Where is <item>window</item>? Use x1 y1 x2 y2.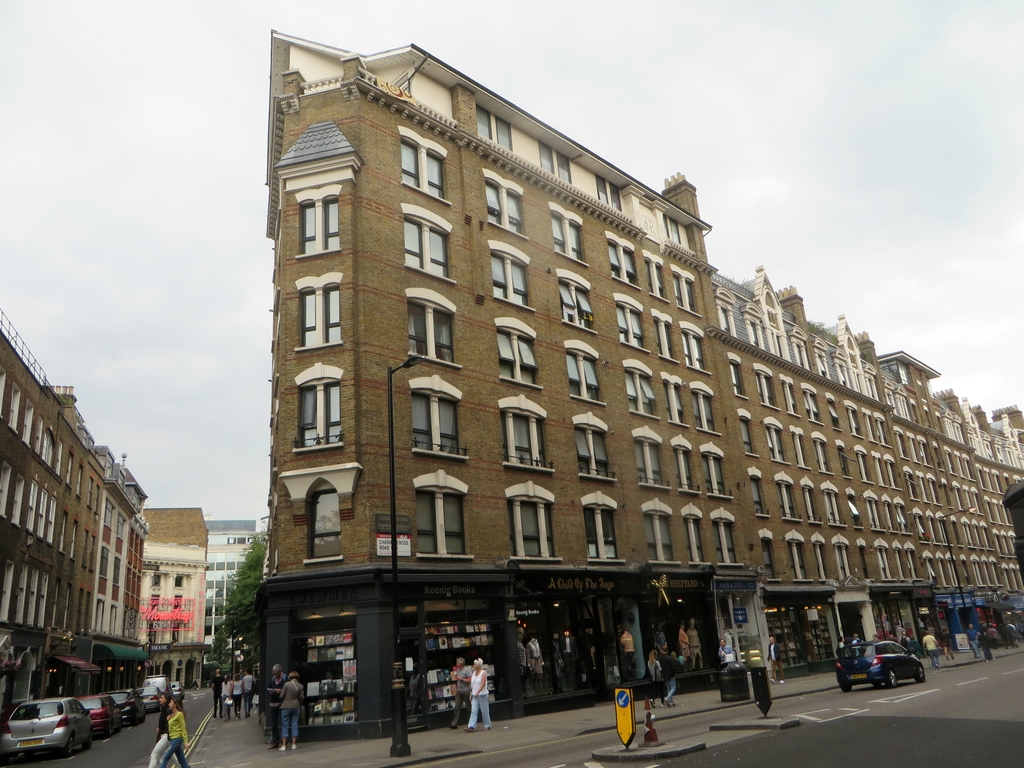
397 127 451 205.
